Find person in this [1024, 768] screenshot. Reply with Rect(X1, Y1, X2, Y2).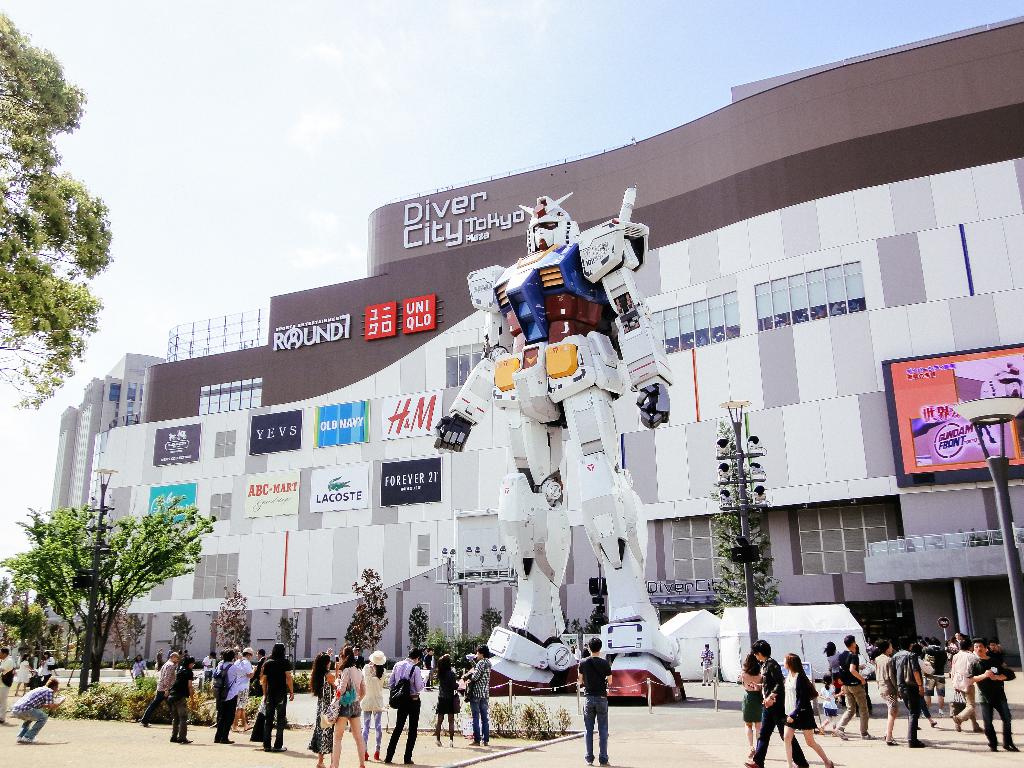
Rect(263, 646, 291, 751).
